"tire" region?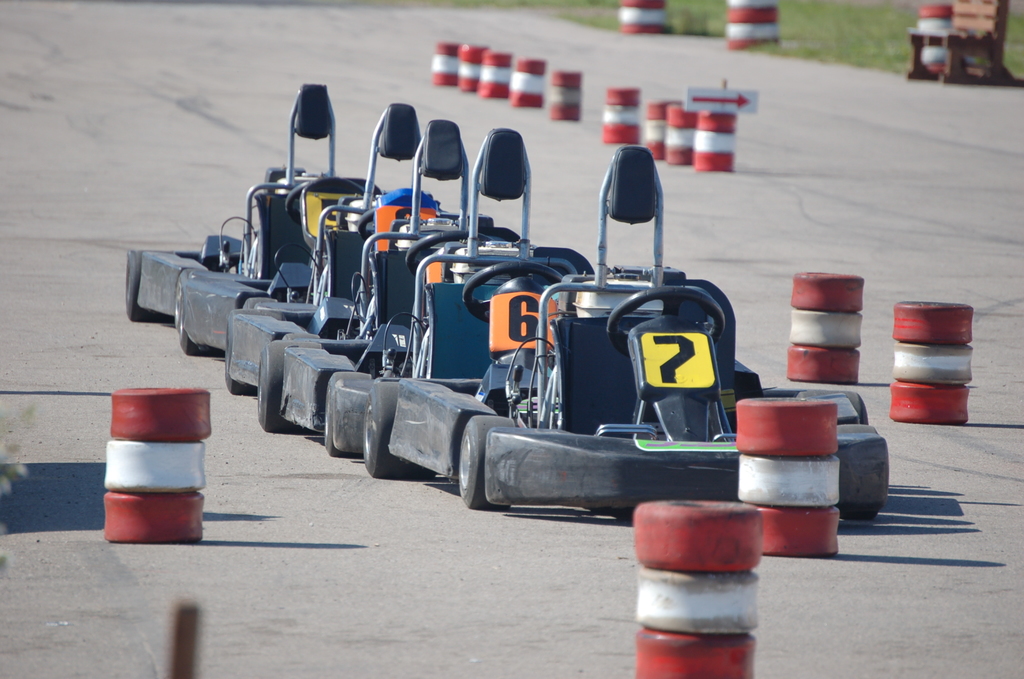
bbox(666, 146, 691, 165)
